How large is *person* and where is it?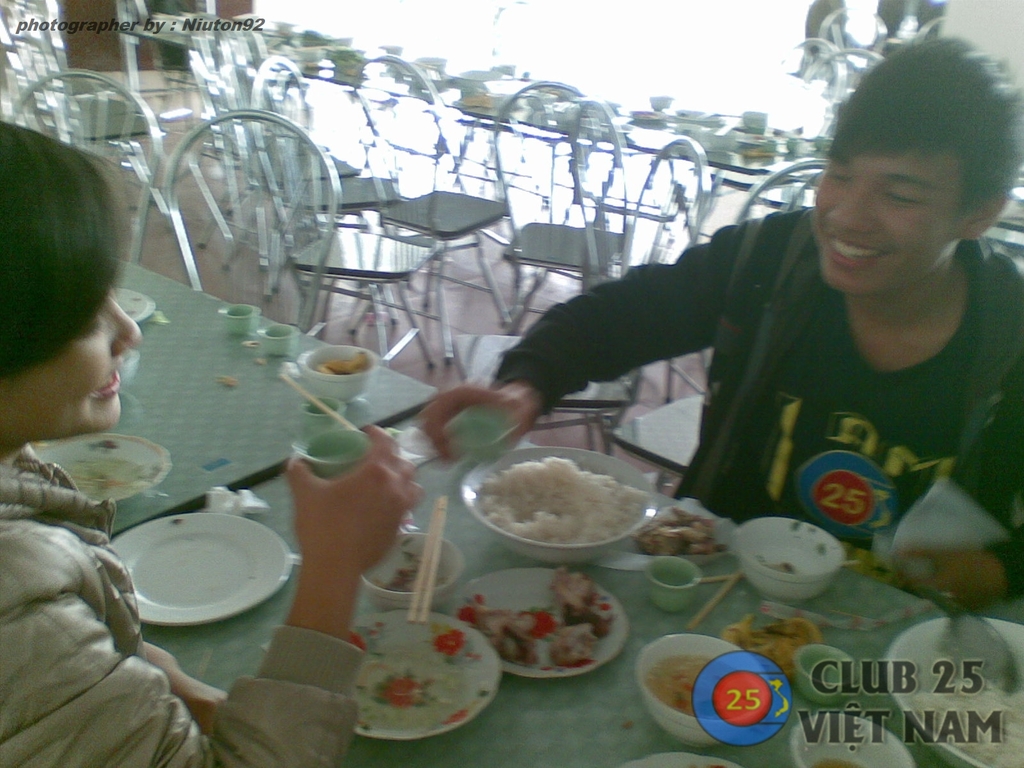
Bounding box: (left=463, top=60, right=998, bottom=614).
